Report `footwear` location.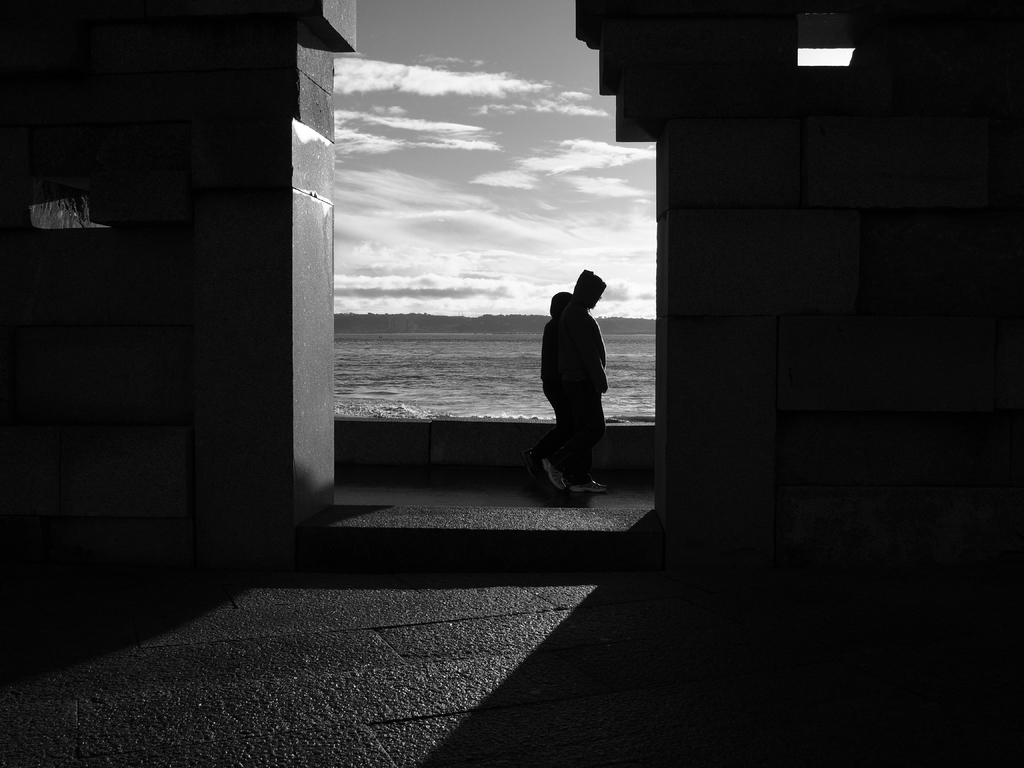
Report: pyautogui.locateOnScreen(534, 455, 569, 493).
